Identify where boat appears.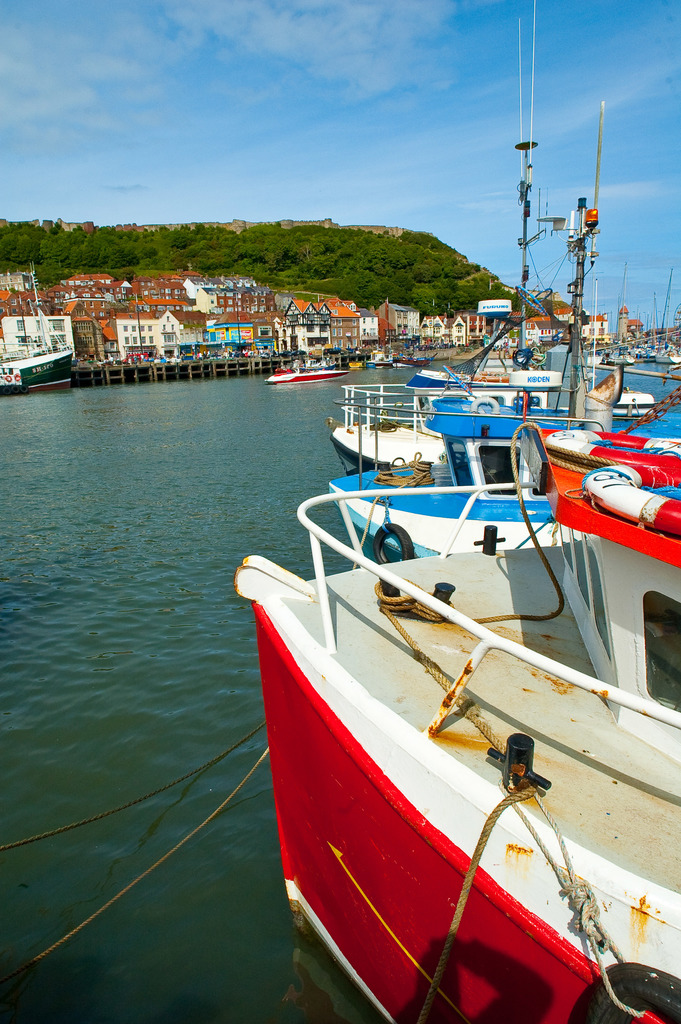
Appears at BBox(233, 254, 654, 1023).
